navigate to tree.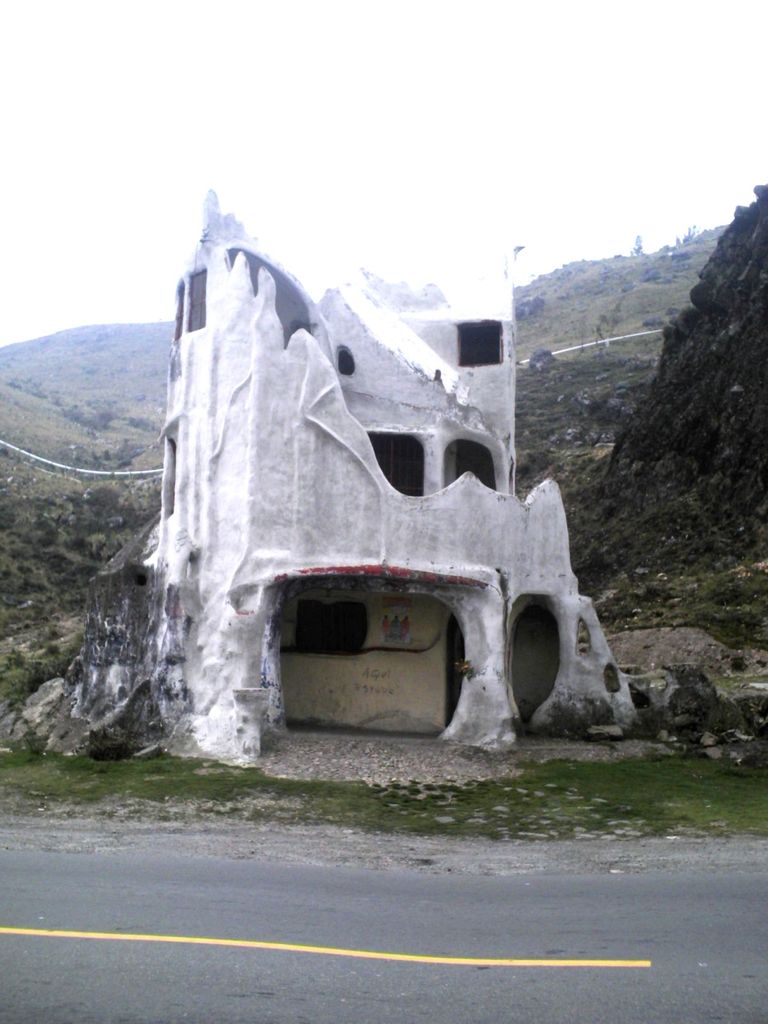
Navigation target: 632, 235, 643, 252.
